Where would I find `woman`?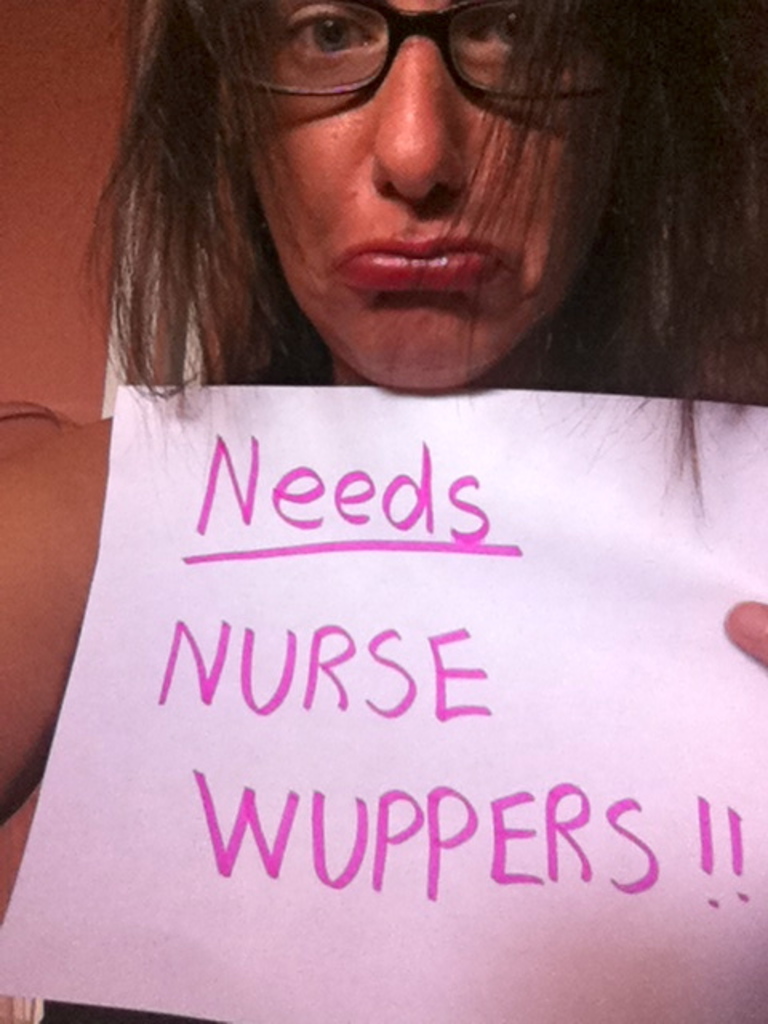
At bbox=[0, 0, 766, 1022].
